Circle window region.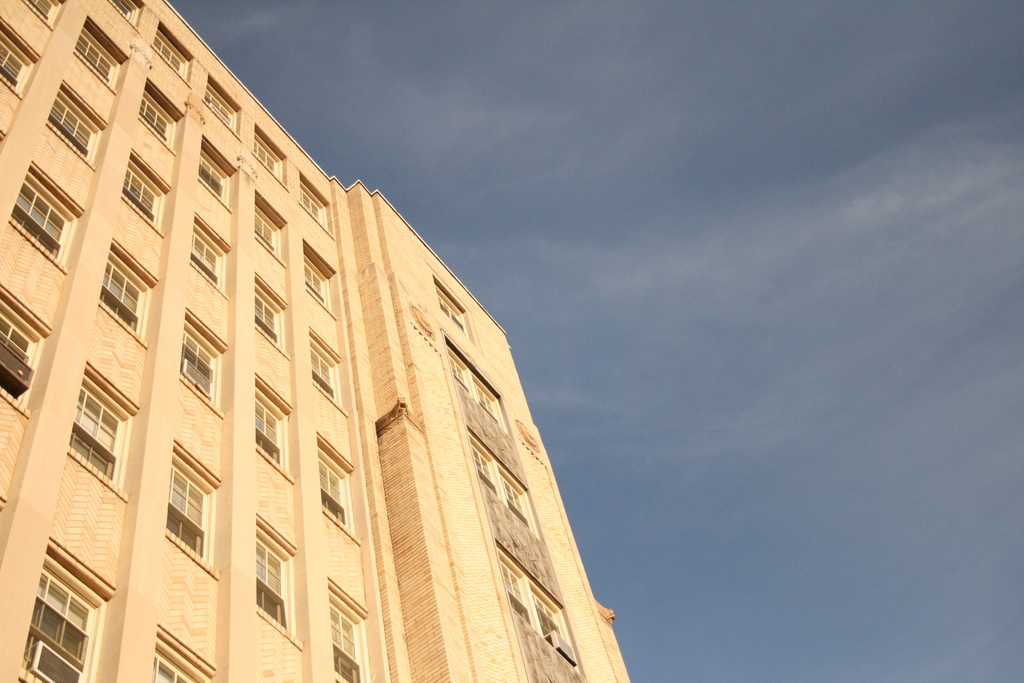
Region: box(105, 0, 144, 31).
